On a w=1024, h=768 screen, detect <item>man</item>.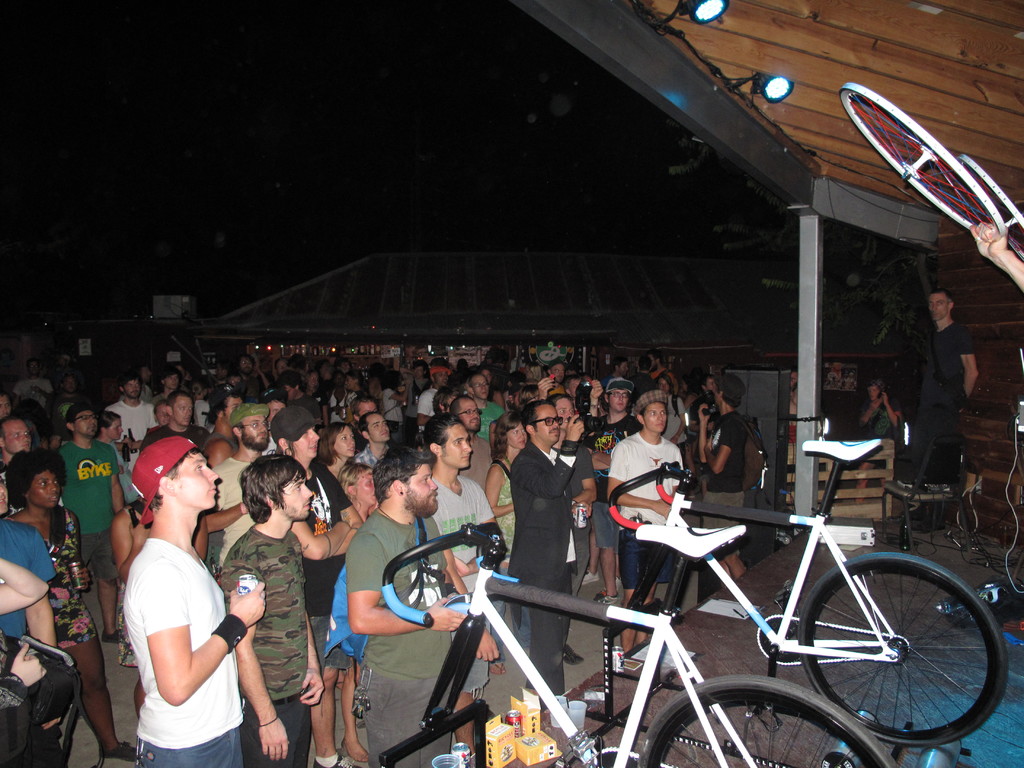
box(548, 362, 565, 388).
